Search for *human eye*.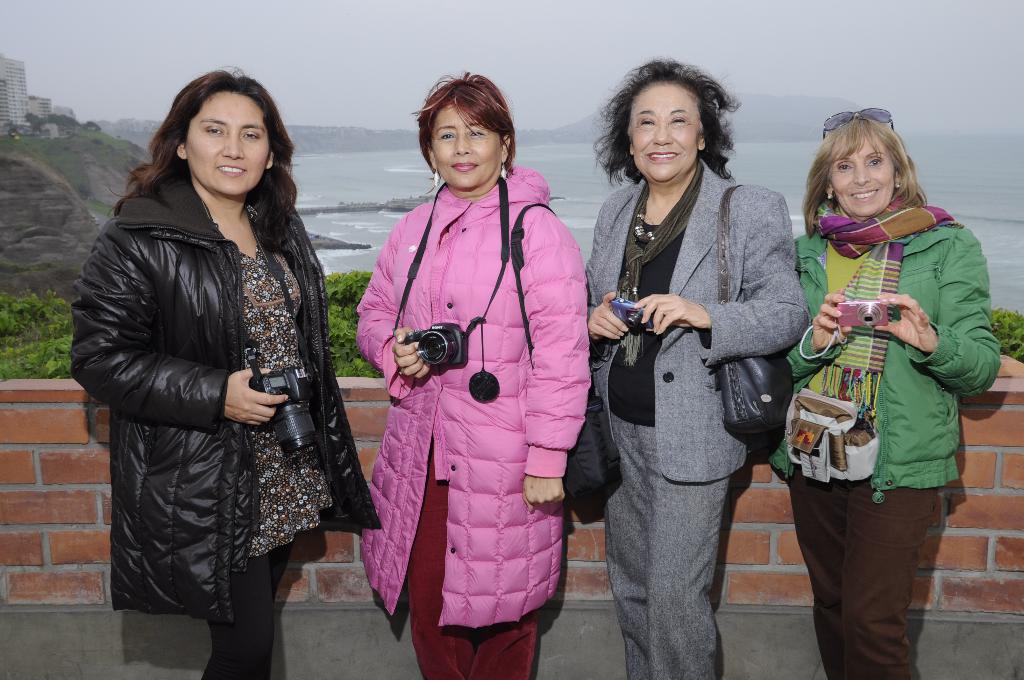
Found at {"x1": 836, "y1": 161, "x2": 852, "y2": 172}.
